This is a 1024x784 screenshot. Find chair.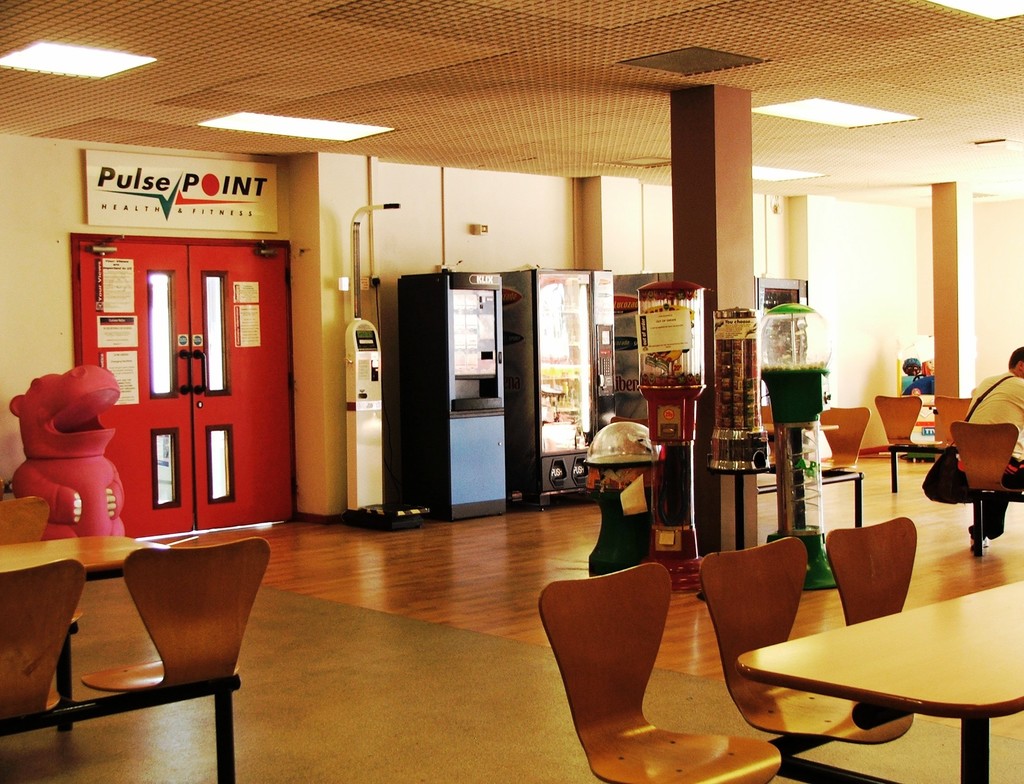
Bounding box: {"left": 820, "top": 404, "right": 868, "bottom": 528}.
